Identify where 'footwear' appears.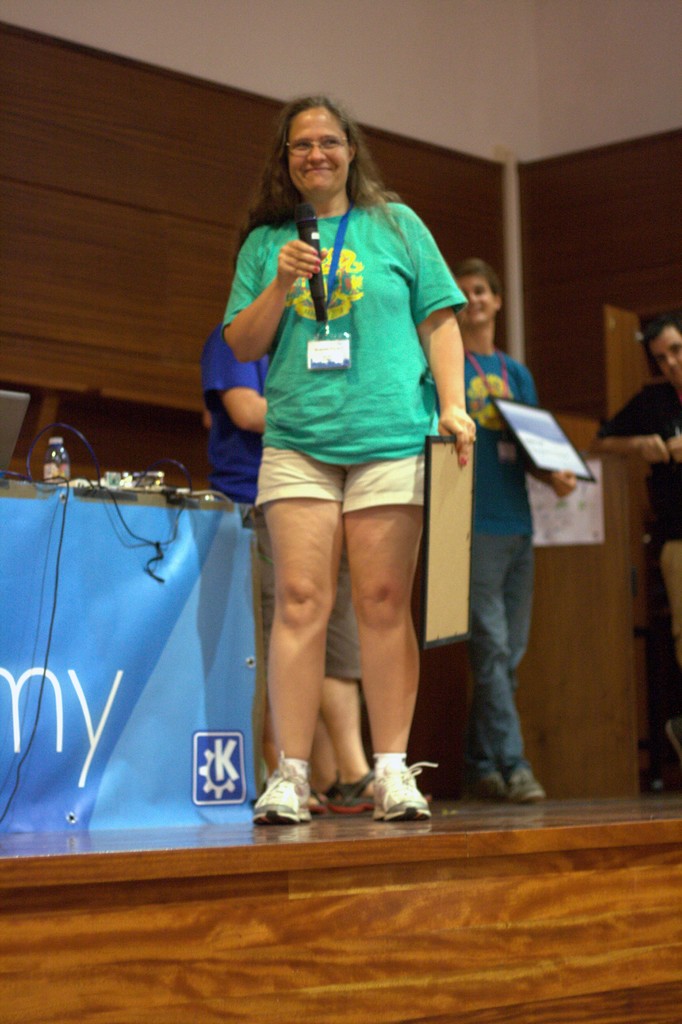
Appears at box=[473, 767, 513, 803].
